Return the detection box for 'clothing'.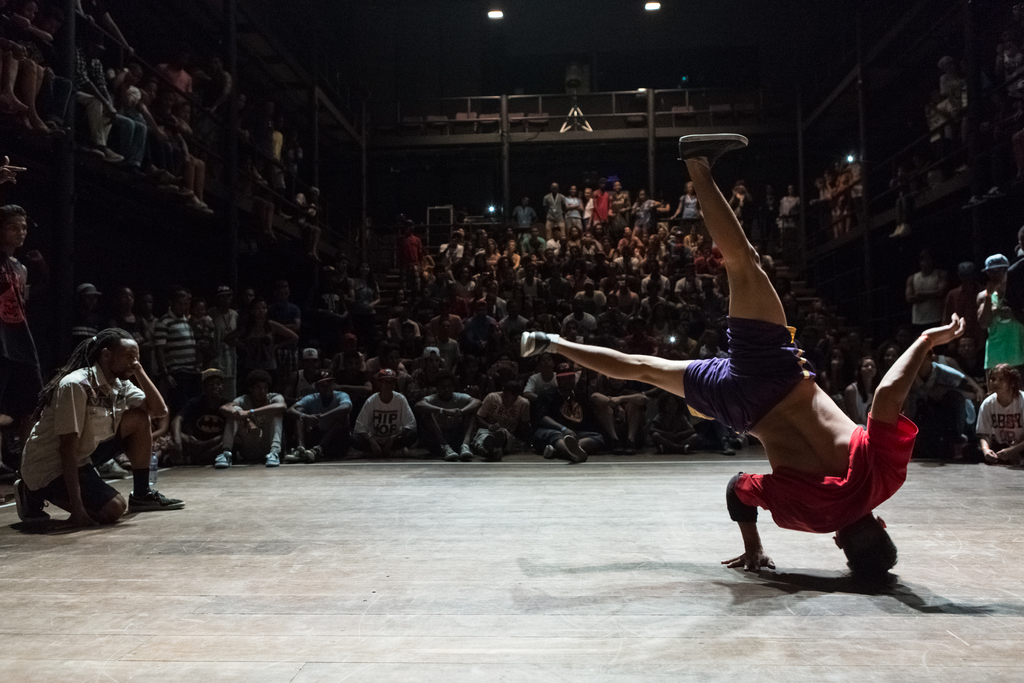
left=529, top=368, right=576, bottom=411.
